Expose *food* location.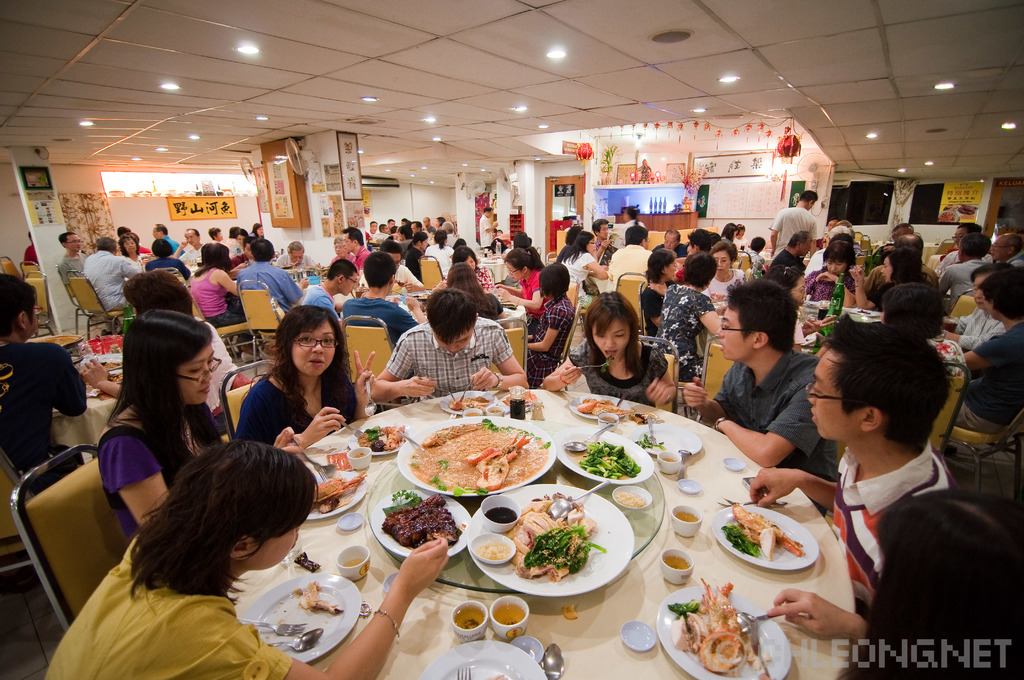
Exposed at <bbox>563, 601, 577, 620</bbox>.
